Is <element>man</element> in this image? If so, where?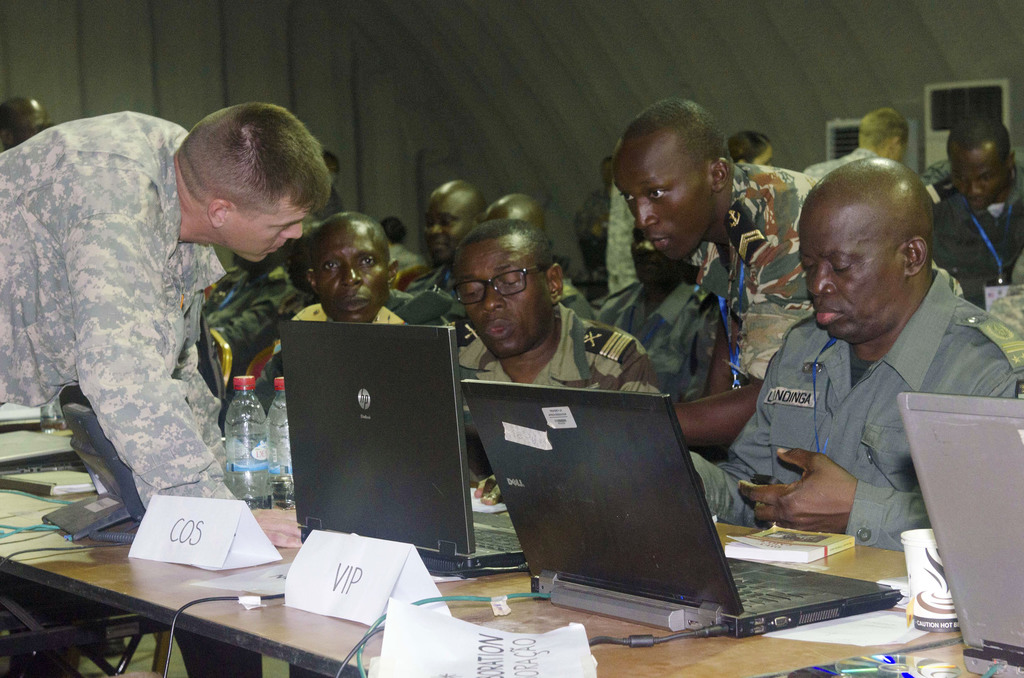
Yes, at BBox(0, 101, 332, 545).
